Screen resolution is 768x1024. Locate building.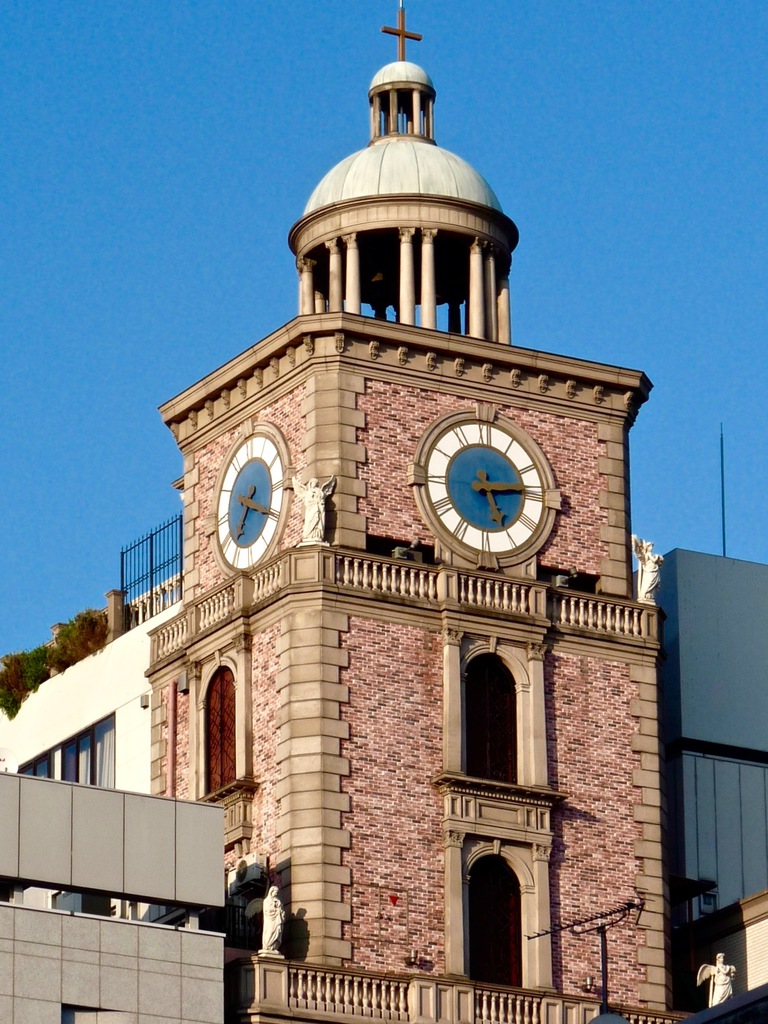
145,0,696,1023.
